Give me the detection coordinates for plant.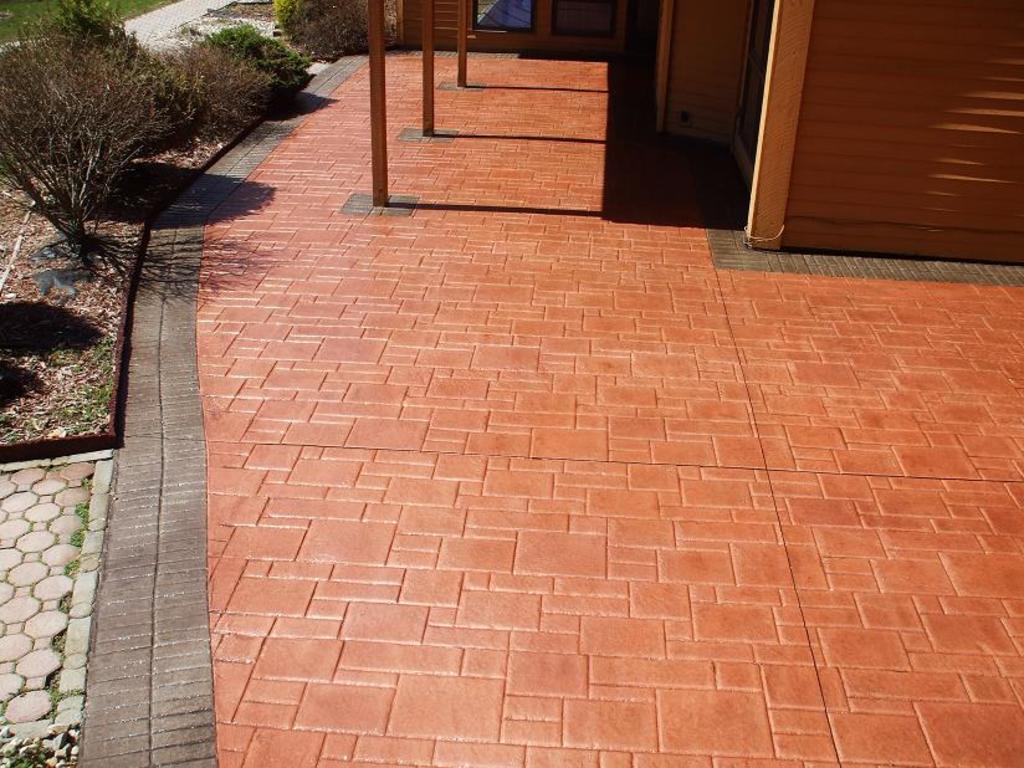
box(0, 4, 159, 46).
